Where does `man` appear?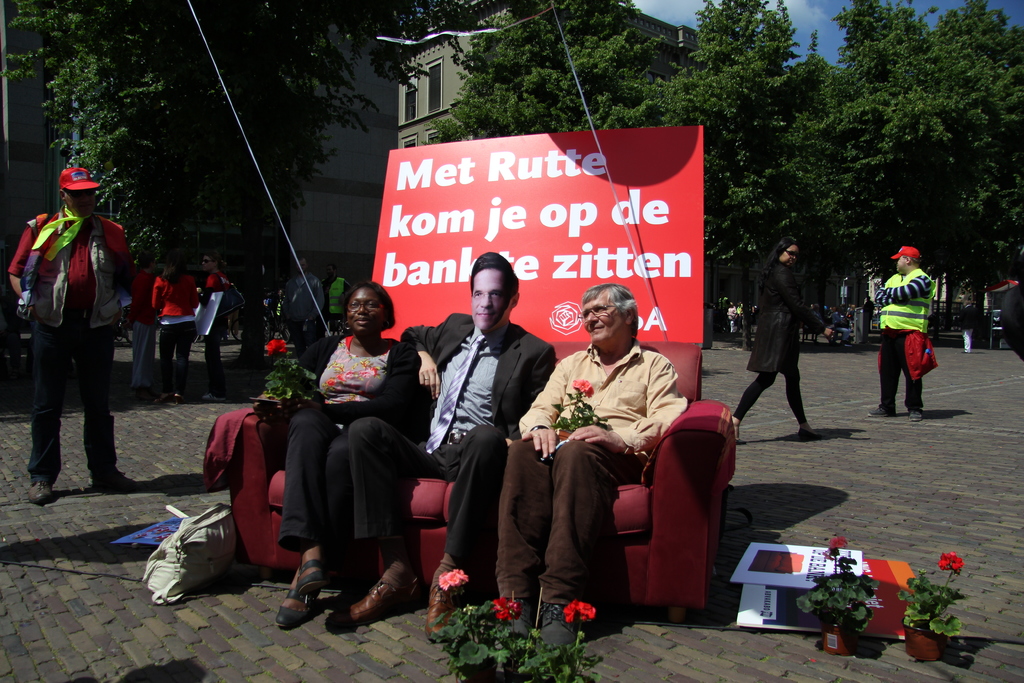
Appears at BBox(733, 300, 744, 333).
